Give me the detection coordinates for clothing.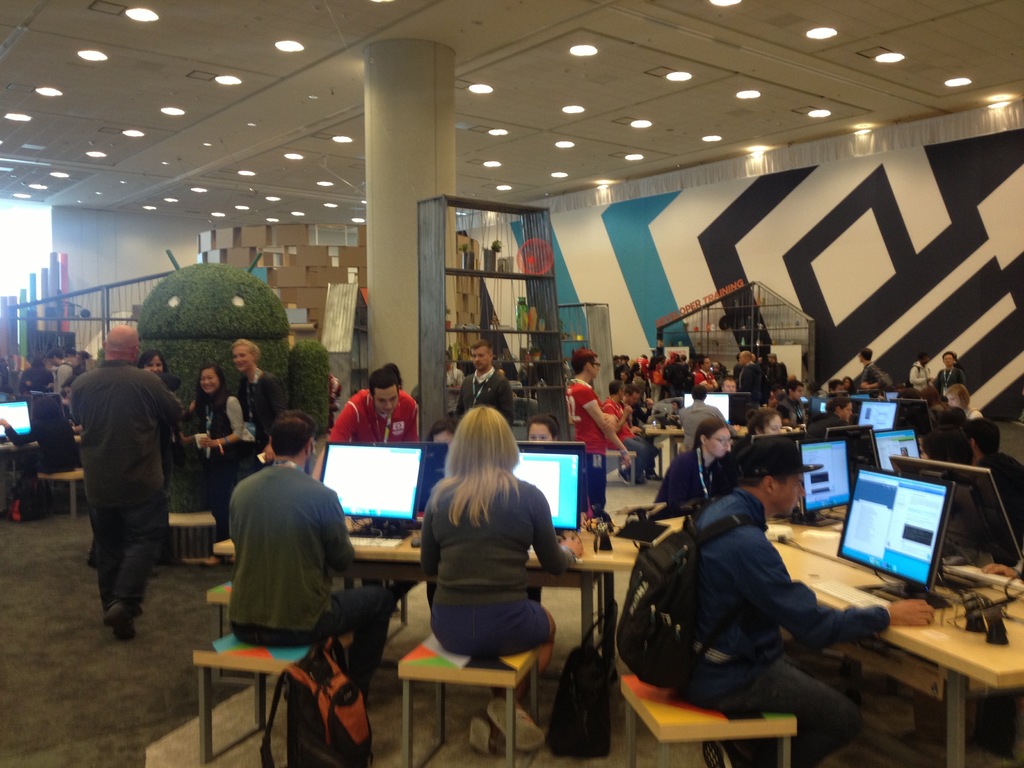
BBox(243, 585, 387, 687).
